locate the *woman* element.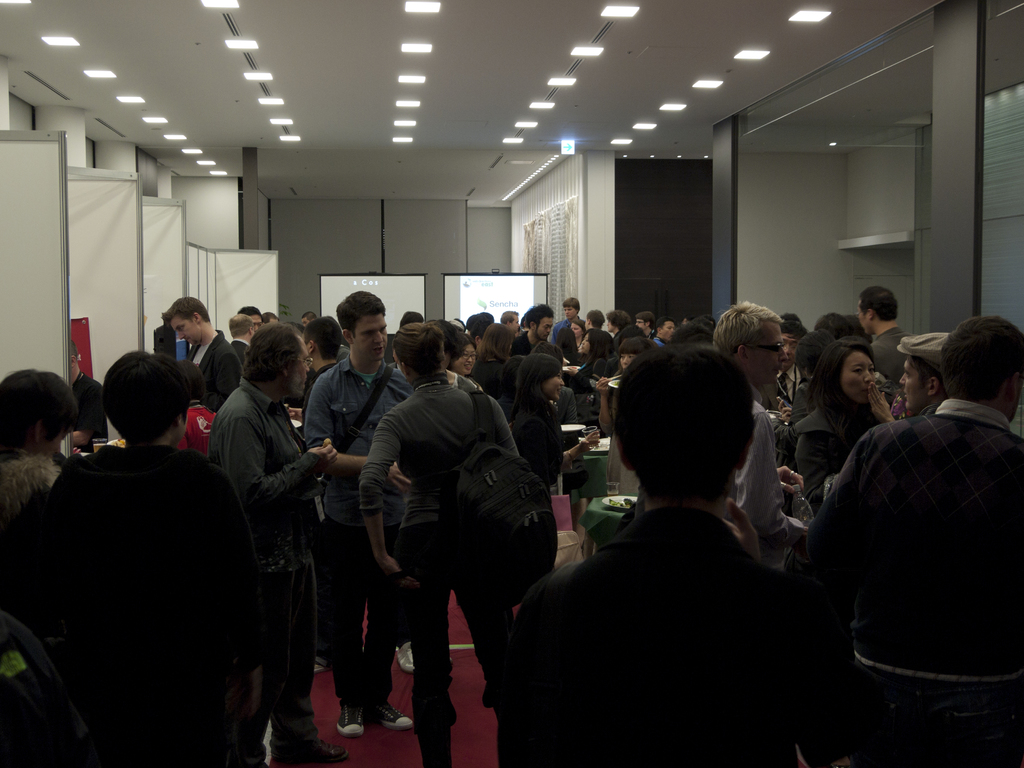
Element bbox: [795, 332, 903, 500].
